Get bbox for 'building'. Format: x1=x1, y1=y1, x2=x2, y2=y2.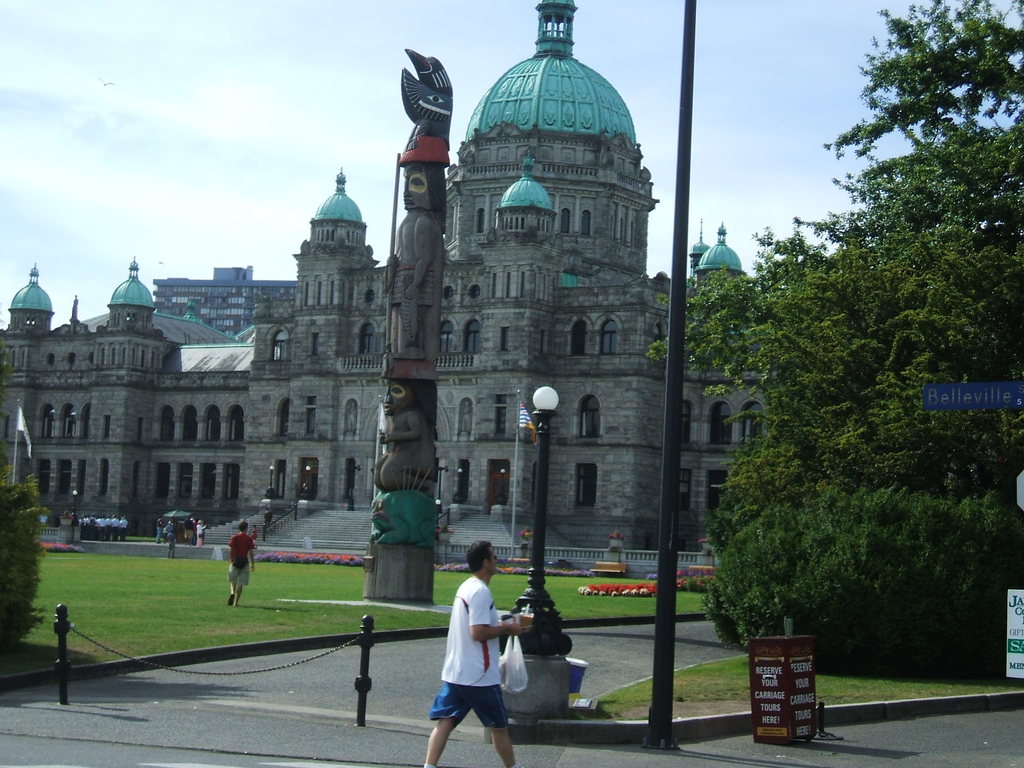
x1=0, y1=0, x2=785, y2=570.
